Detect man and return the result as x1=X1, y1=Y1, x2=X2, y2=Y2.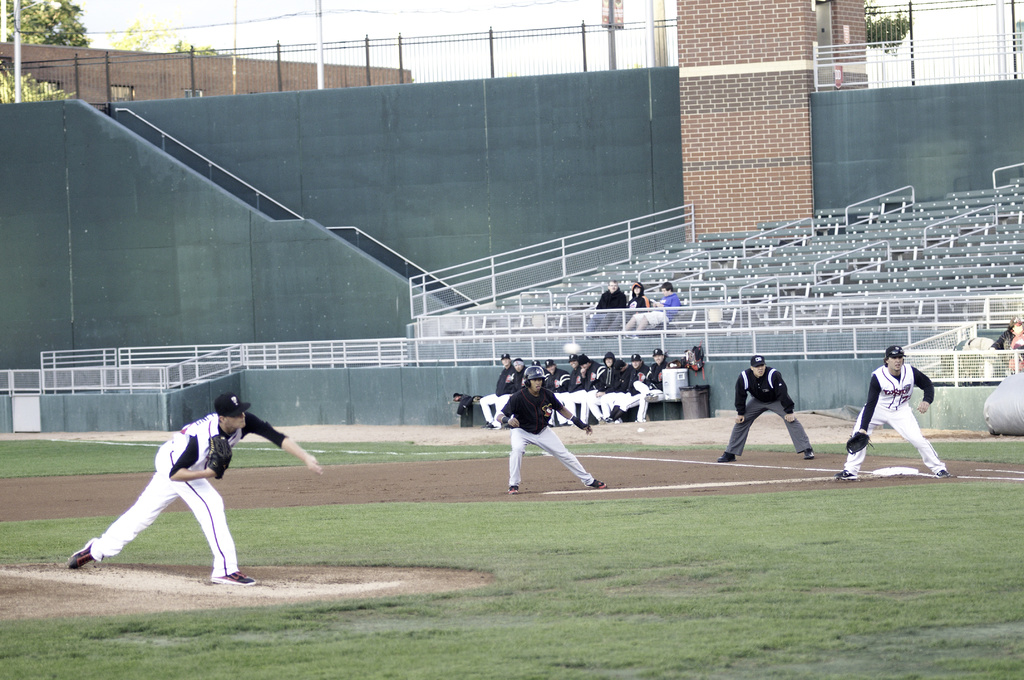
x1=582, y1=278, x2=628, y2=340.
